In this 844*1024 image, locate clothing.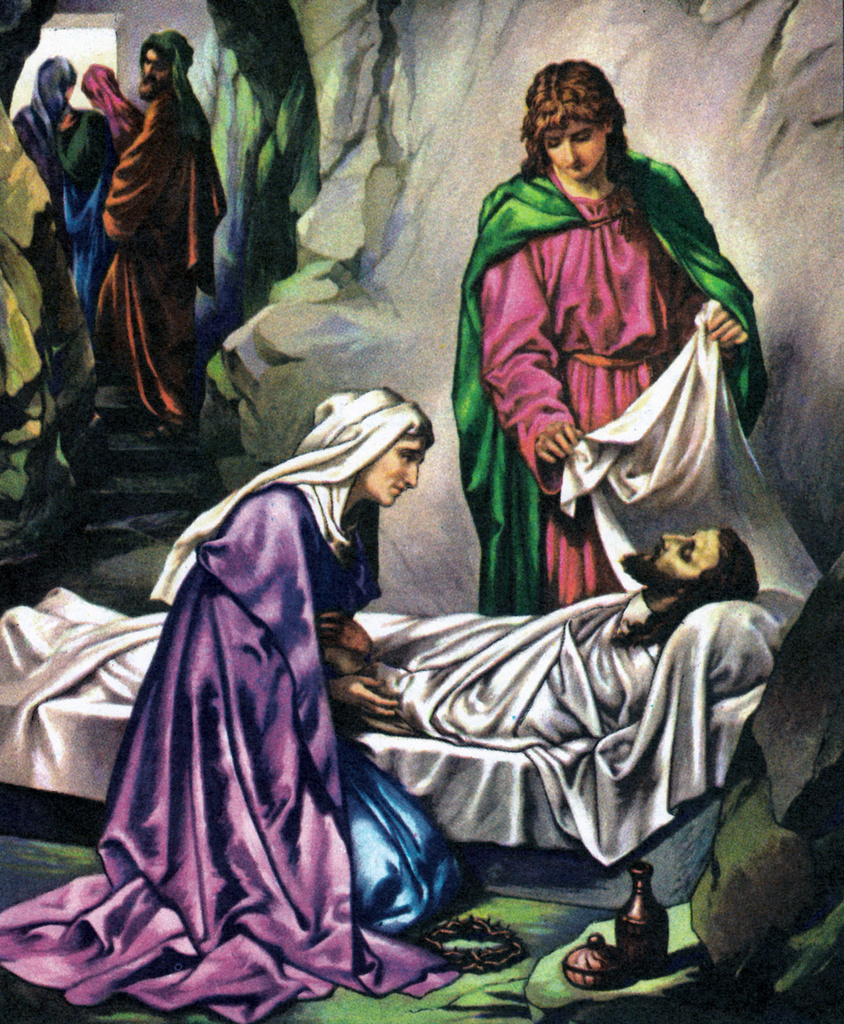
Bounding box: box=[58, 102, 120, 307].
